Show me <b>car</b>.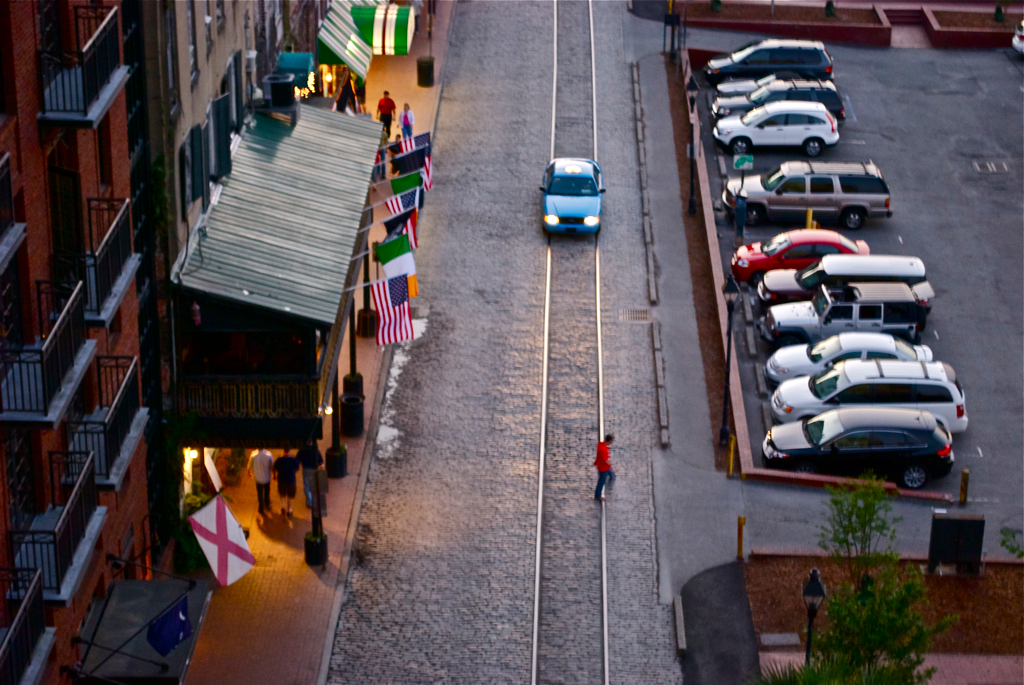
<b>car</b> is here: 728/228/871/282.
